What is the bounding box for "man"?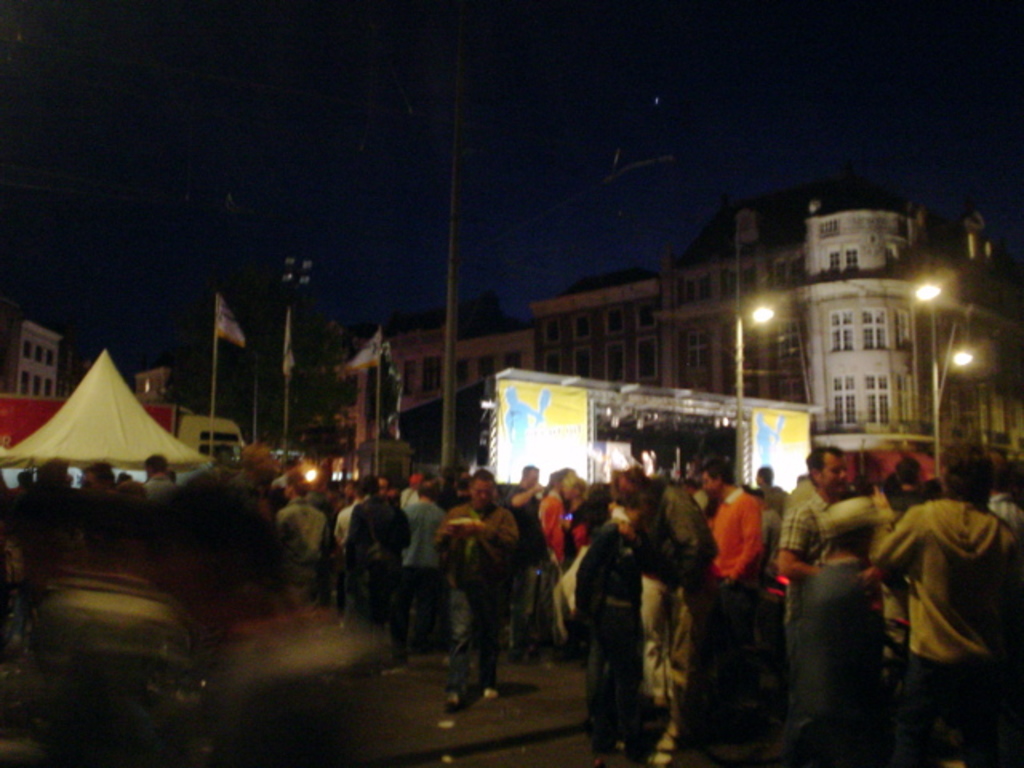
690:456:766:694.
